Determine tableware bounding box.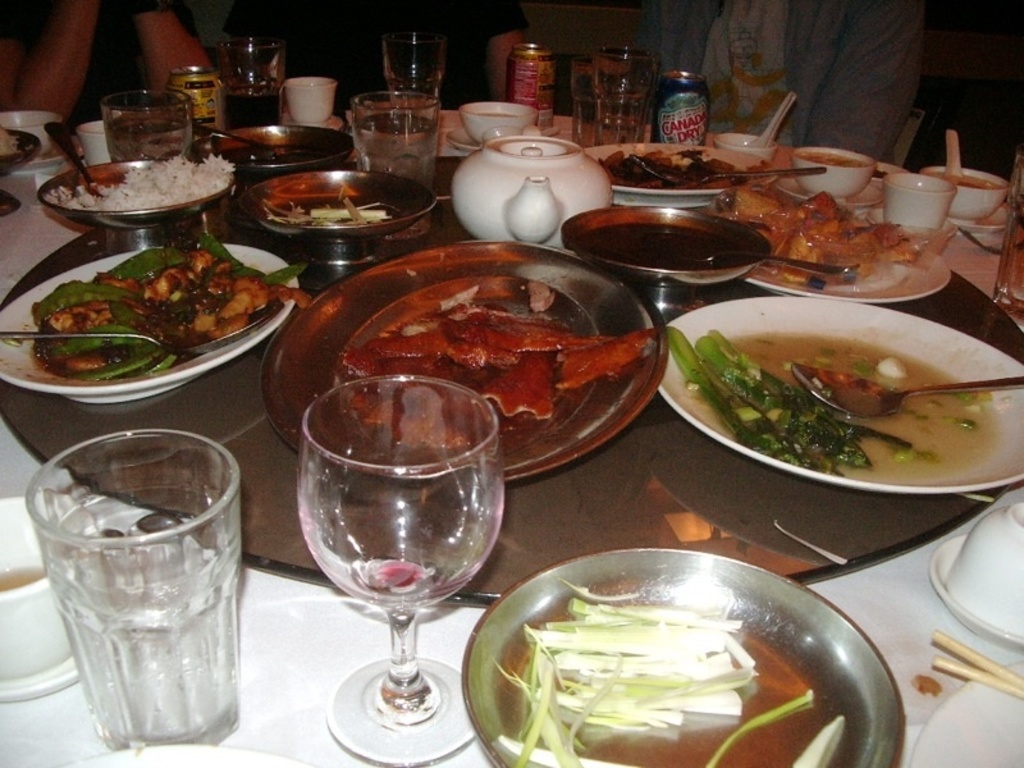
Determined: detection(237, 165, 439, 276).
